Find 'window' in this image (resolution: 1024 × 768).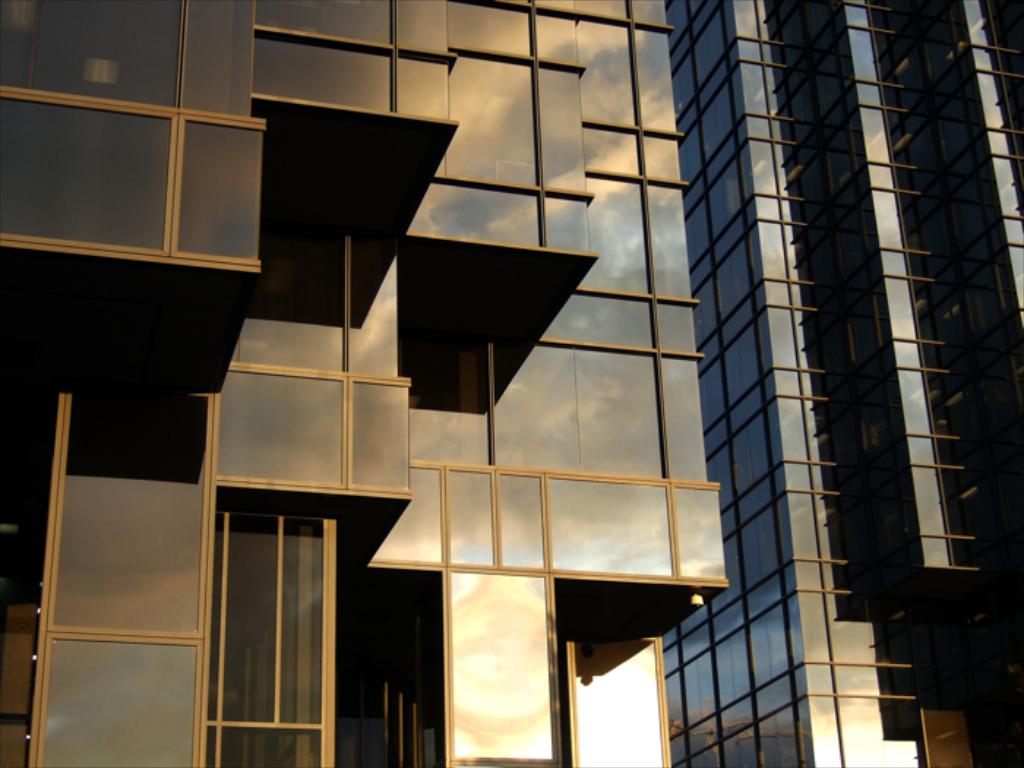
bbox=[432, 54, 544, 196].
